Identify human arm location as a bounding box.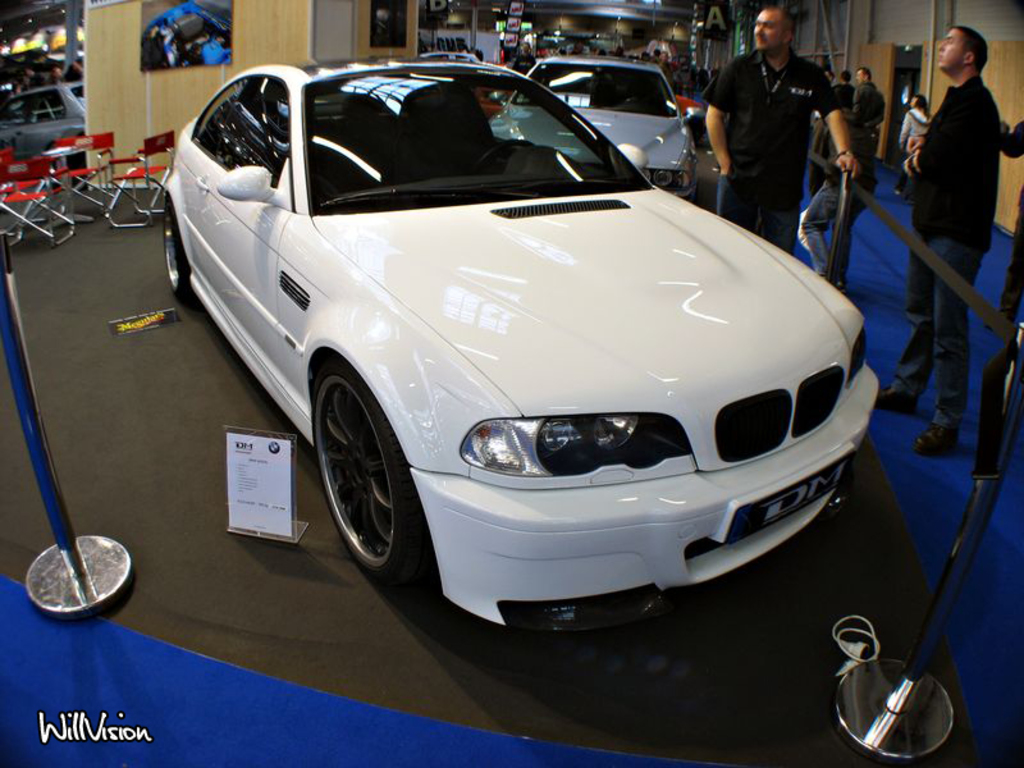
[x1=703, y1=68, x2=741, y2=182].
